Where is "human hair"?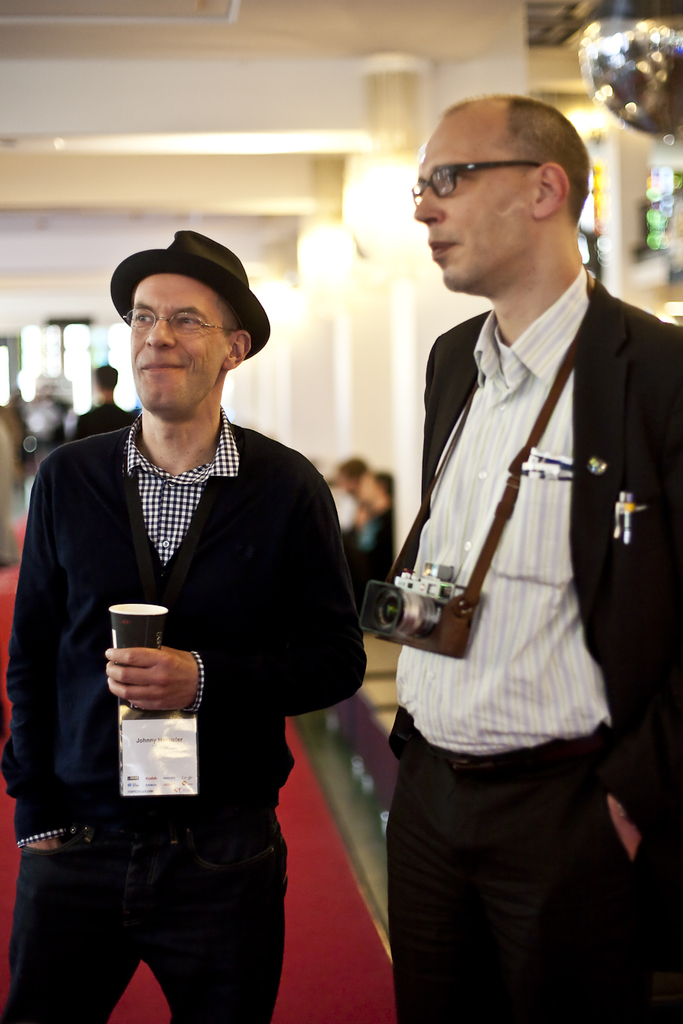
select_region(449, 93, 596, 227).
